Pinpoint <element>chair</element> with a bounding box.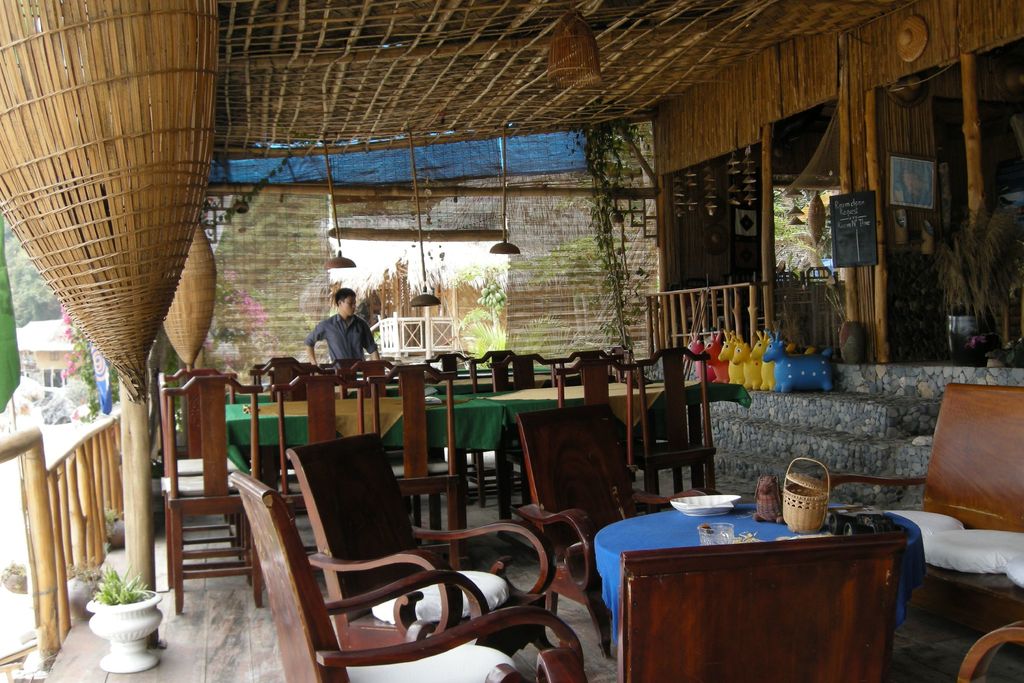
157/369/237/577.
